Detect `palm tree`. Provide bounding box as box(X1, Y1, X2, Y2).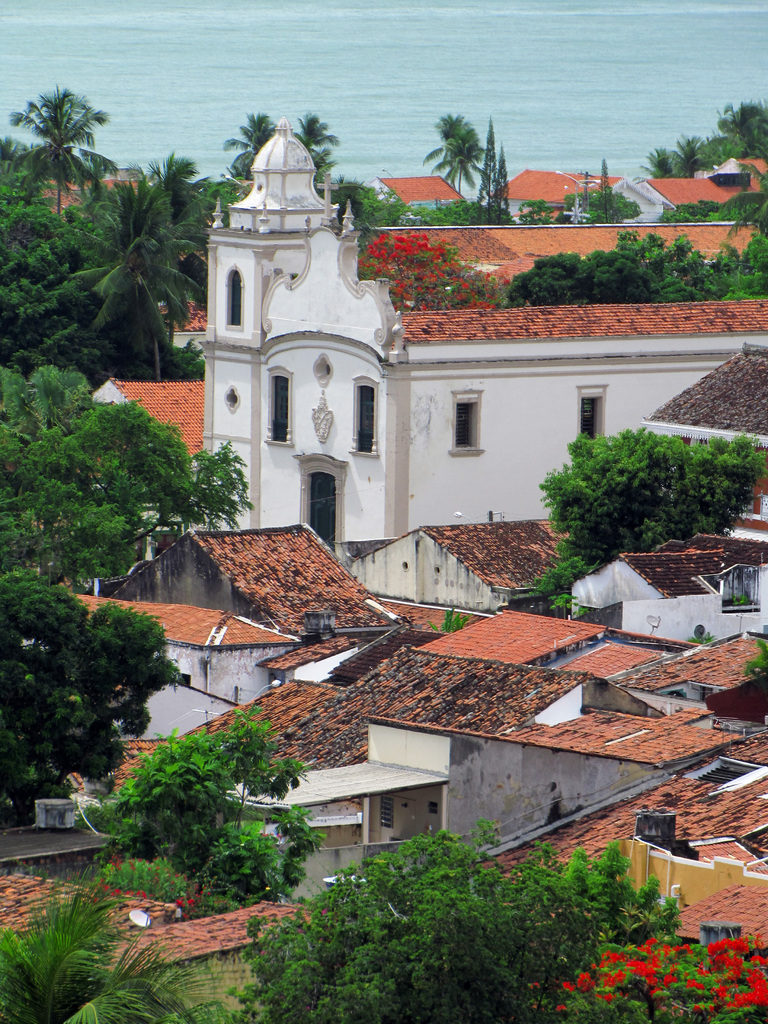
box(26, 97, 92, 188).
